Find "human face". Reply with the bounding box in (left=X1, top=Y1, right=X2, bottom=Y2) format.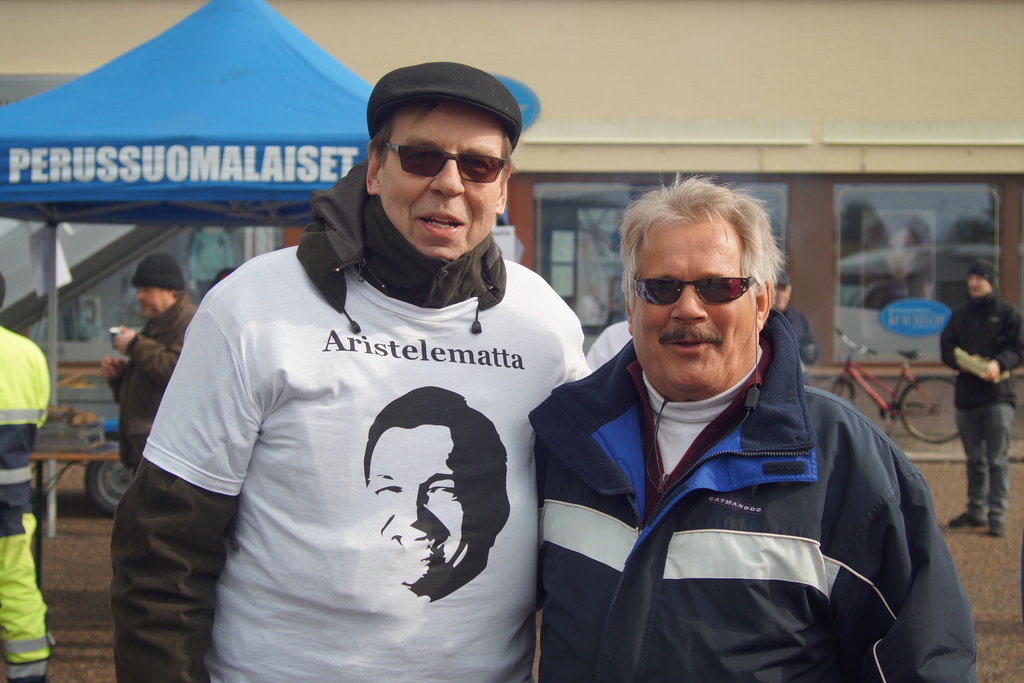
(left=367, top=432, right=471, bottom=582).
